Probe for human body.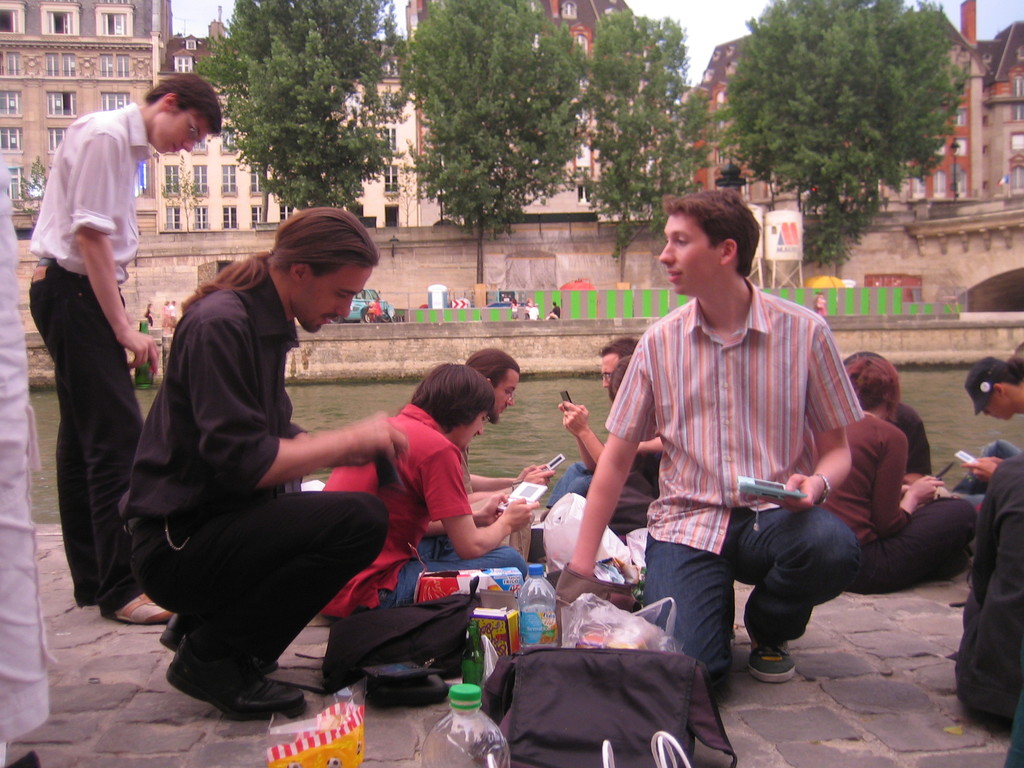
Probe result: bbox=[124, 189, 411, 732].
